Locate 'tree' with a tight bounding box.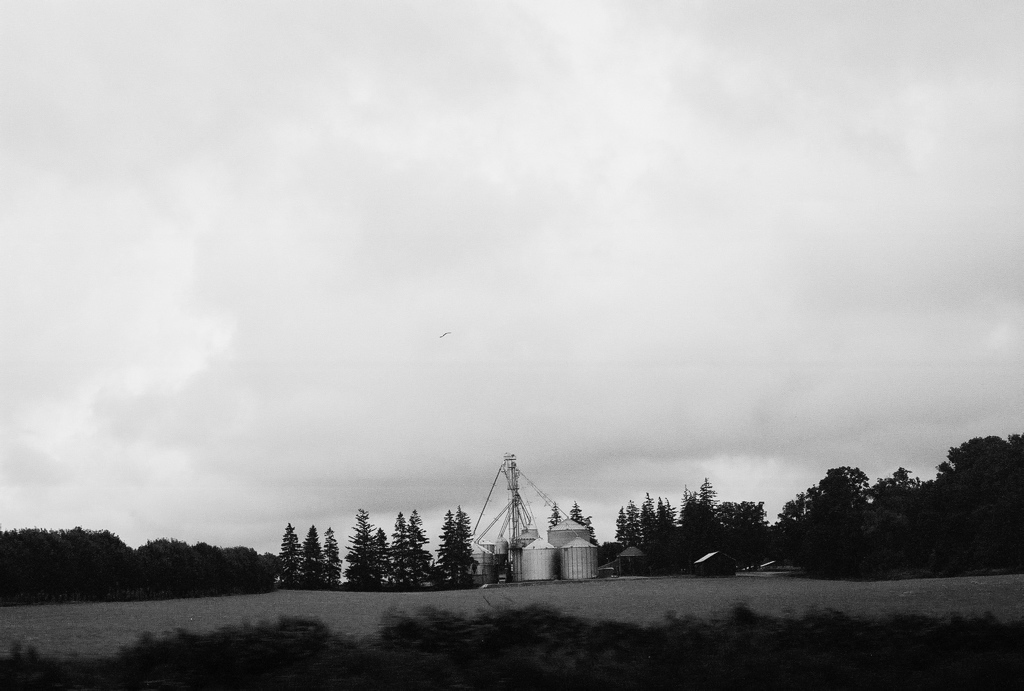
x1=925, y1=431, x2=1023, y2=574.
